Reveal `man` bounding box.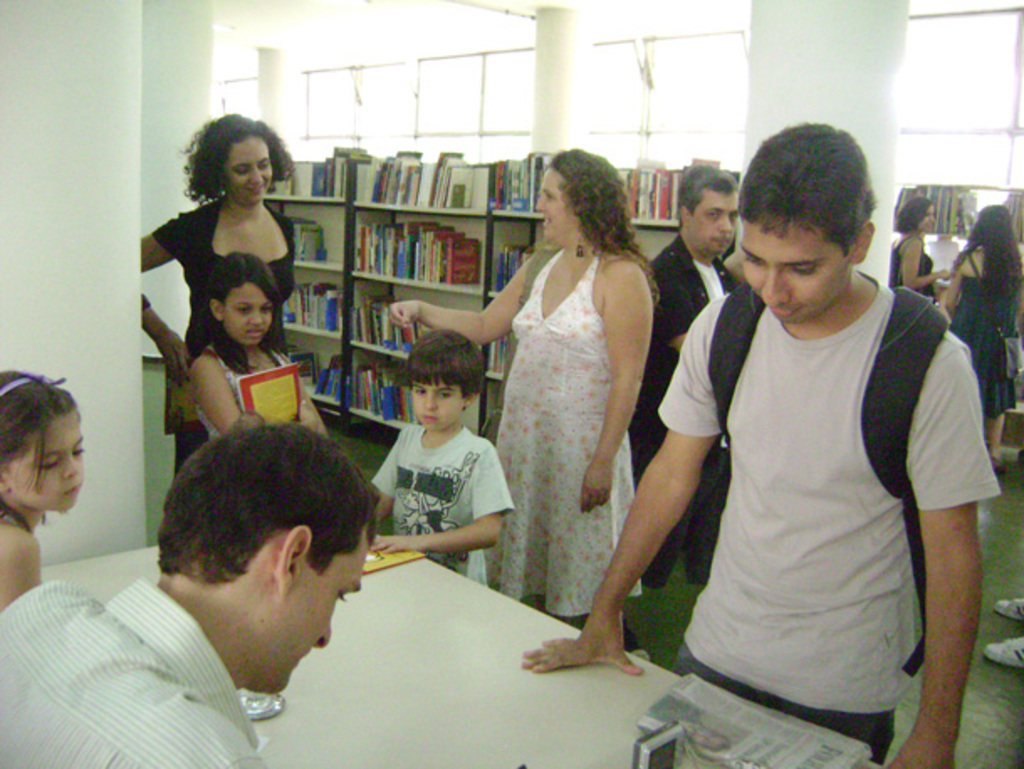
Revealed: <region>623, 171, 739, 588</region>.
